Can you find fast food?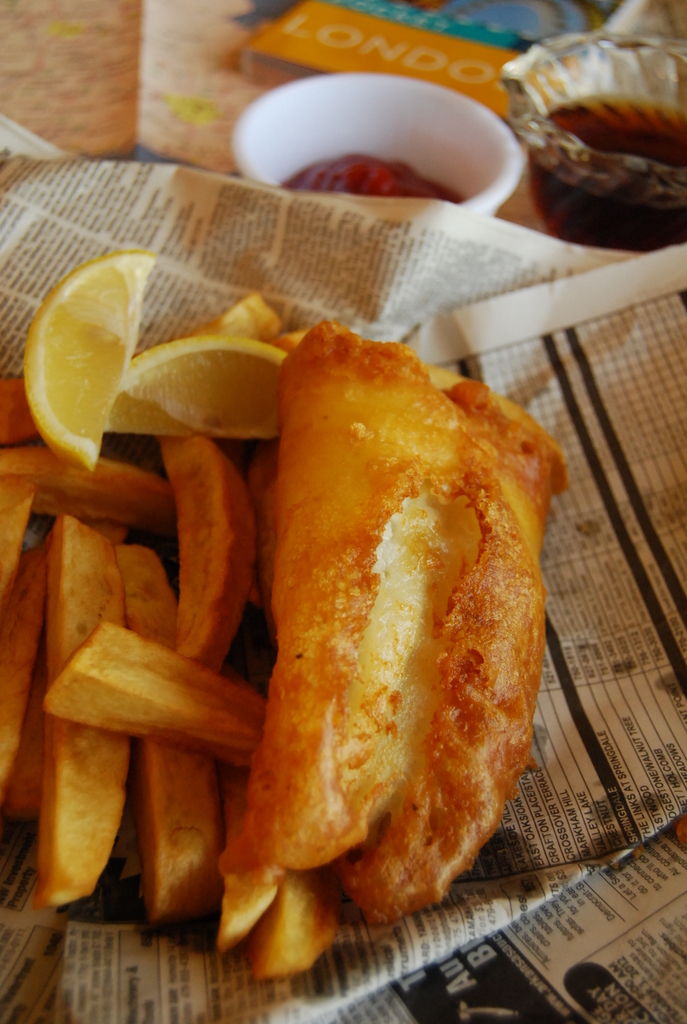
Yes, bounding box: bbox=[35, 624, 297, 754].
